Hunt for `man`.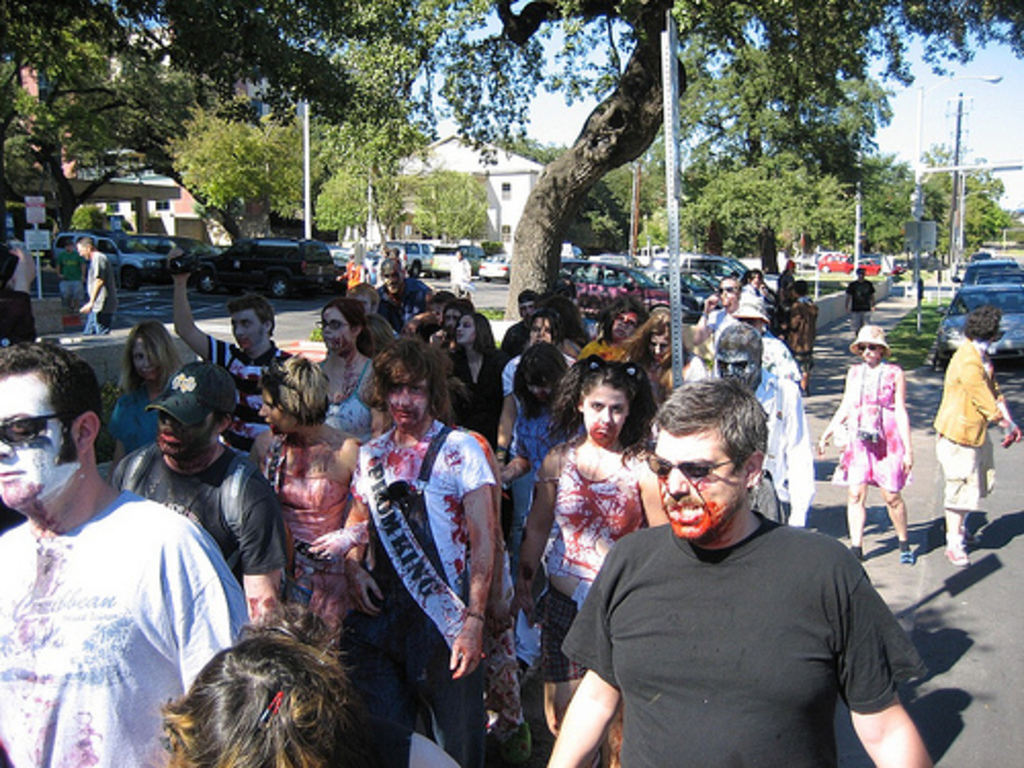
Hunted down at [377,254,420,324].
